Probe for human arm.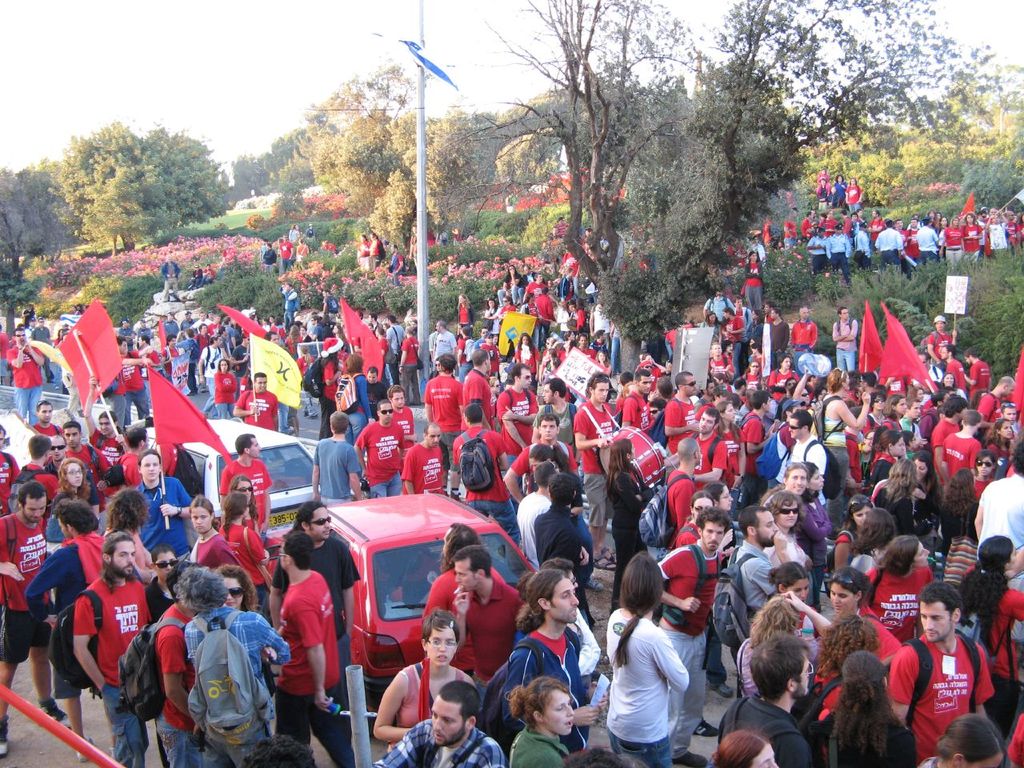
Probe result: [left=870, top=634, right=887, bottom=646].
